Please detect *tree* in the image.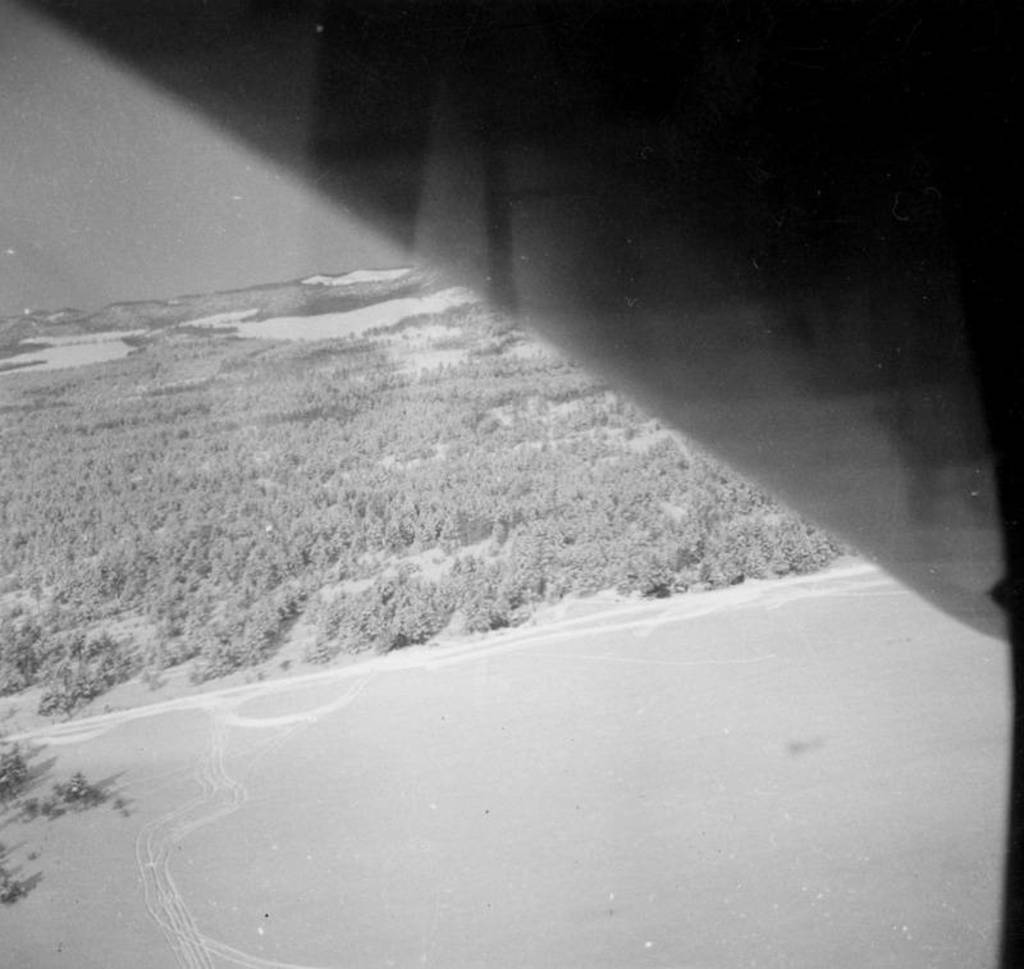
select_region(0, 838, 27, 901).
